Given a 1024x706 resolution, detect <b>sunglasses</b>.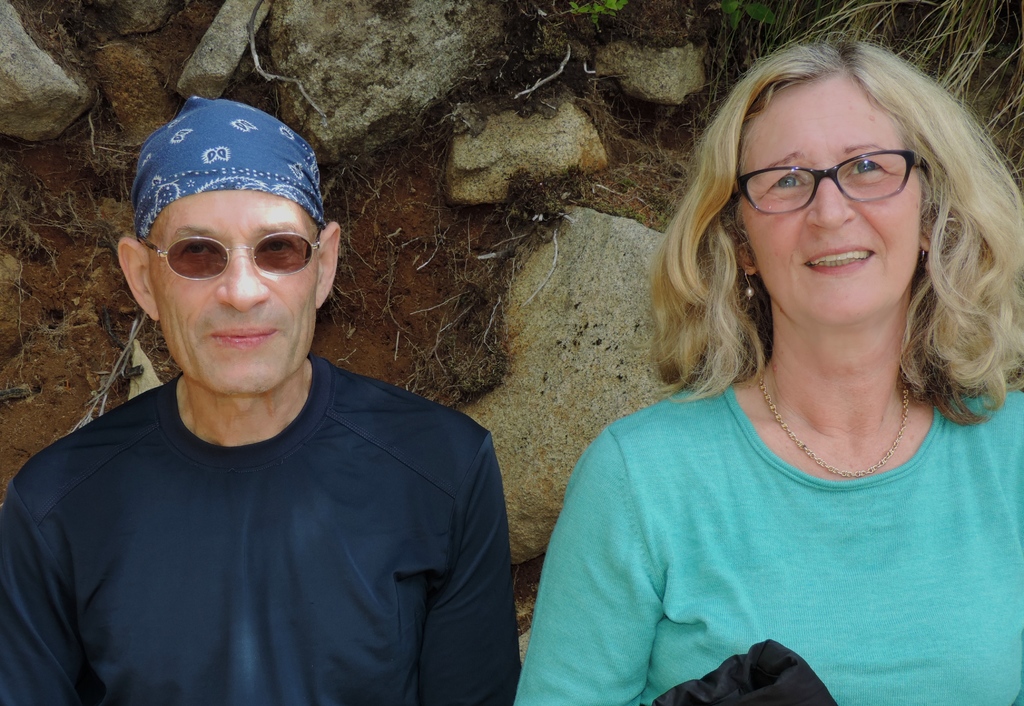
145 231 321 281.
